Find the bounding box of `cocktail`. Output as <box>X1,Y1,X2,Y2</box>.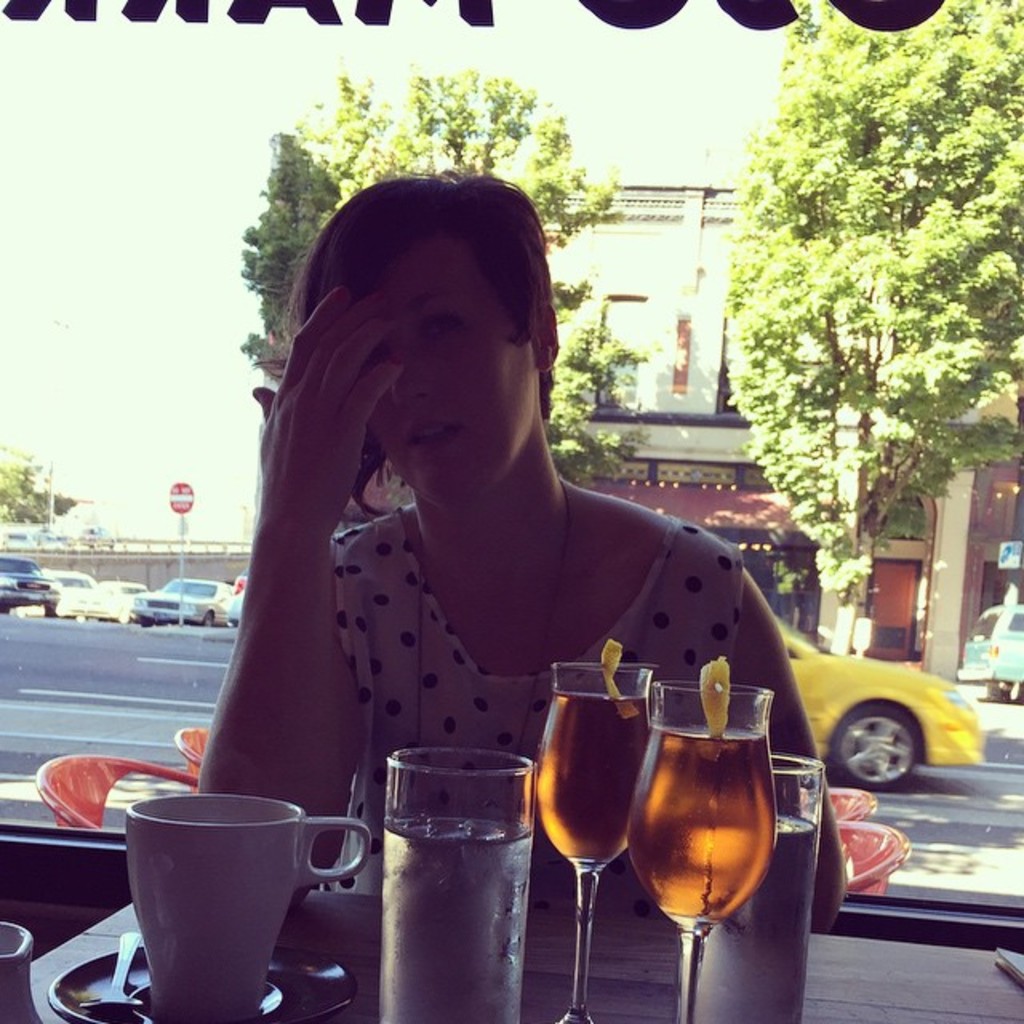
<box>538,661,653,1022</box>.
